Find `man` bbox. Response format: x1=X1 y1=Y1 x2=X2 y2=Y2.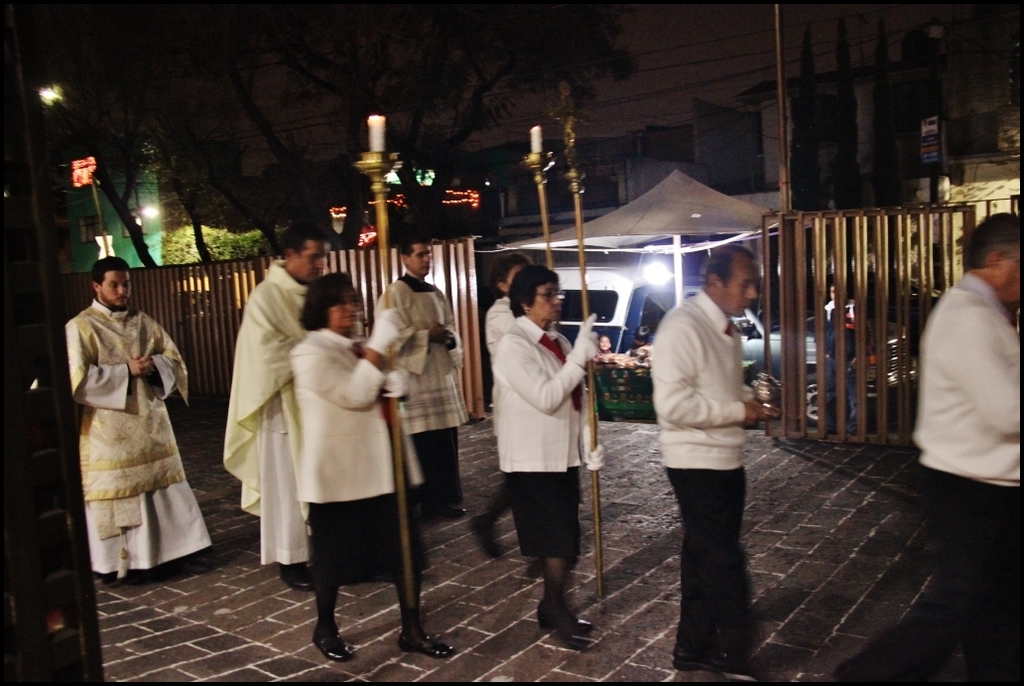
x1=360 y1=235 x2=475 y2=531.
